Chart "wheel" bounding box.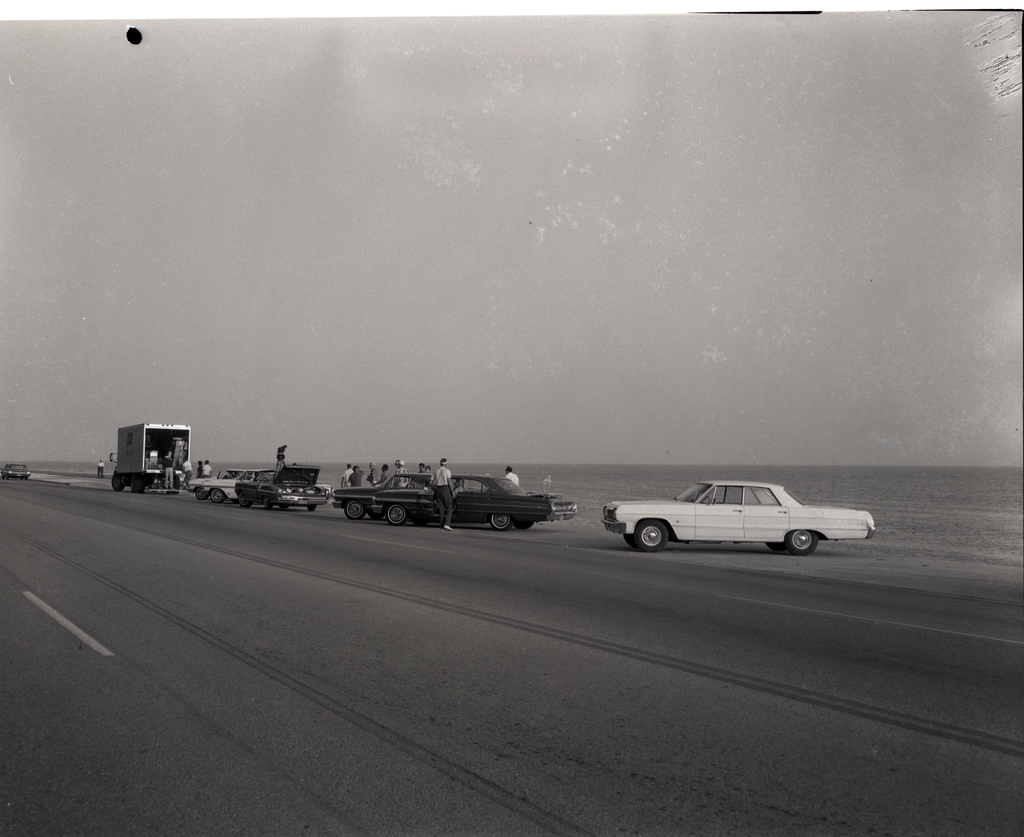
Charted: 263,497,271,511.
